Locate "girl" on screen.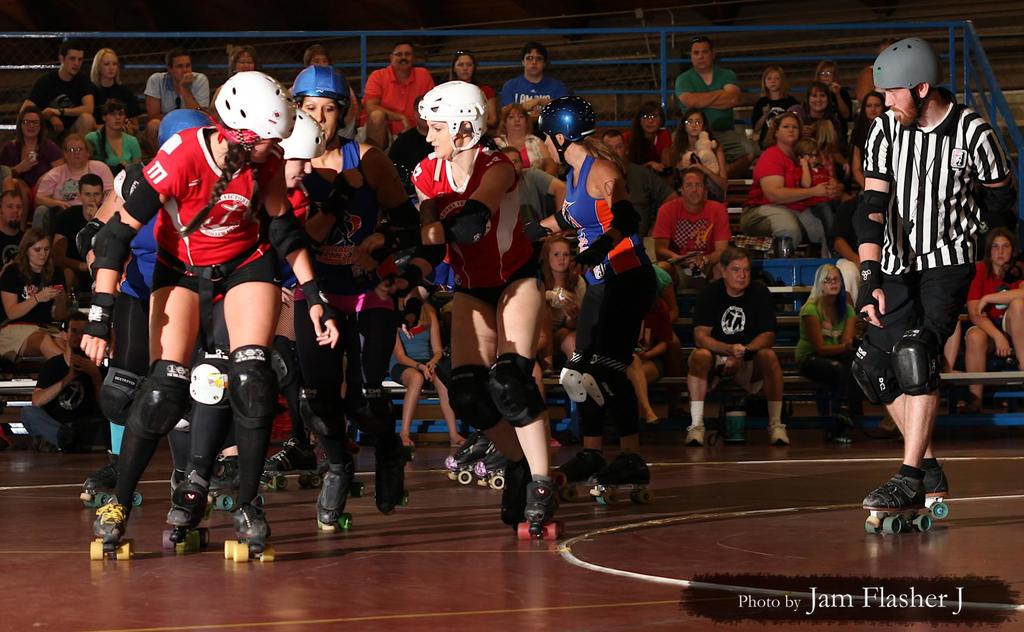
On screen at select_region(970, 224, 1023, 426).
